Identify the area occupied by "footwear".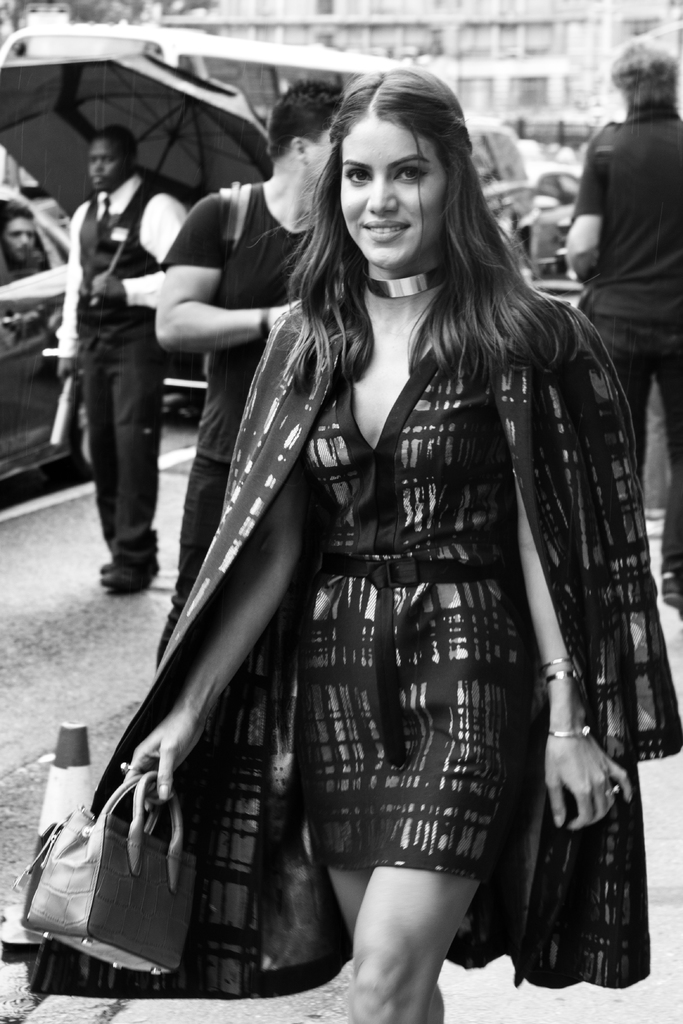
Area: bbox(95, 554, 113, 573).
